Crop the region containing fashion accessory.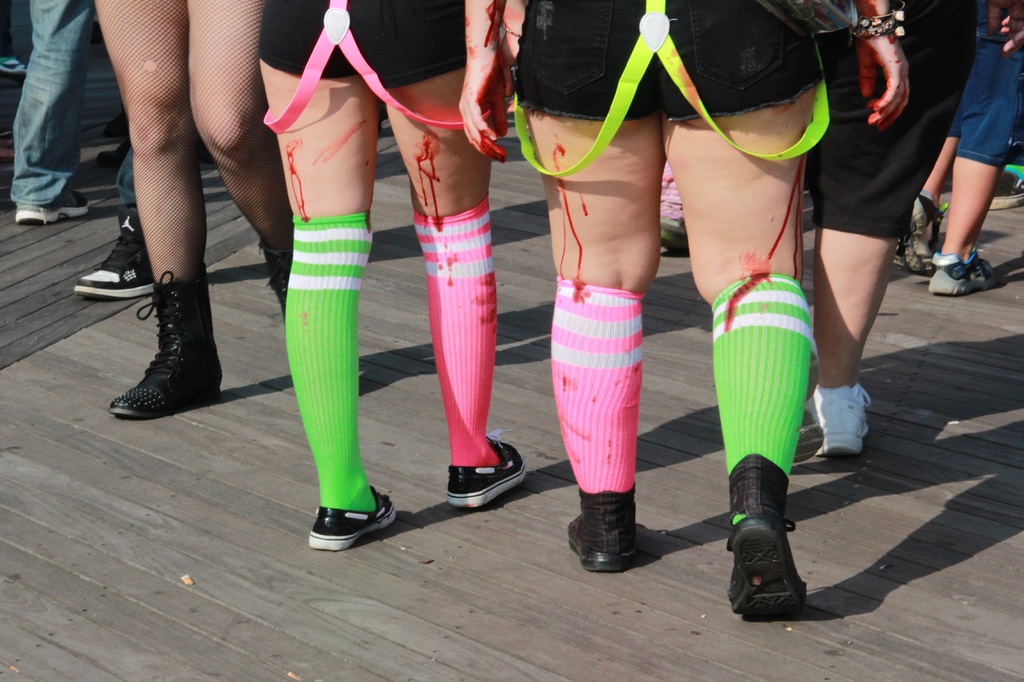
Crop region: left=845, top=6, right=908, bottom=41.
